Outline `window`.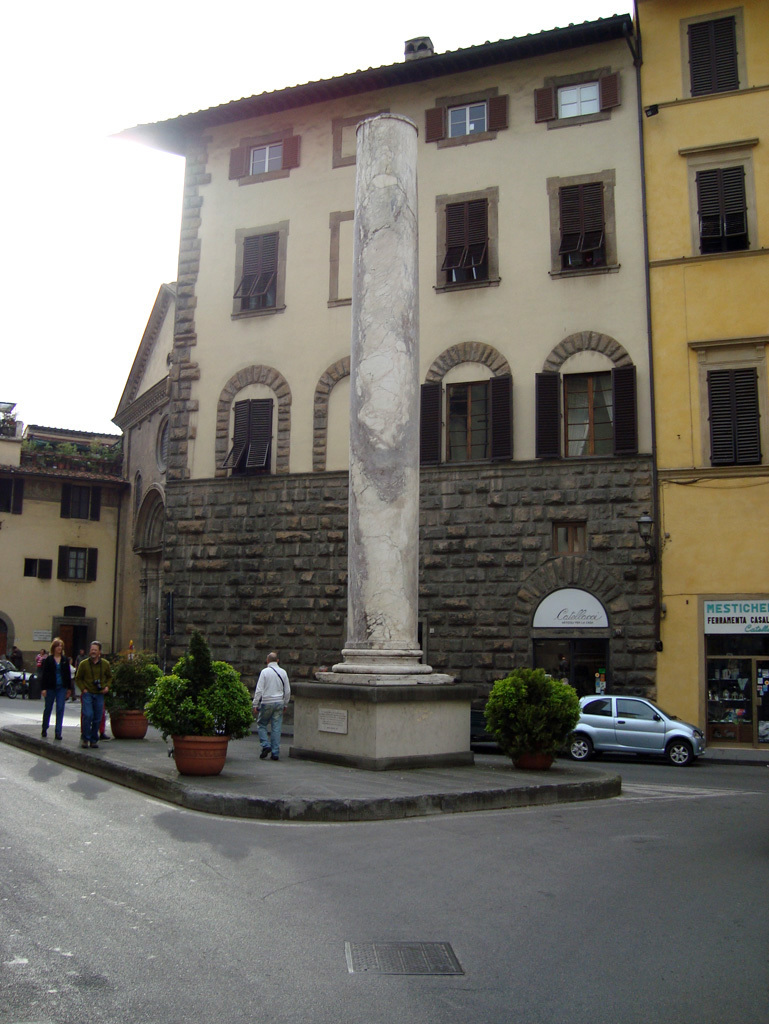
Outline: 239, 125, 292, 184.
